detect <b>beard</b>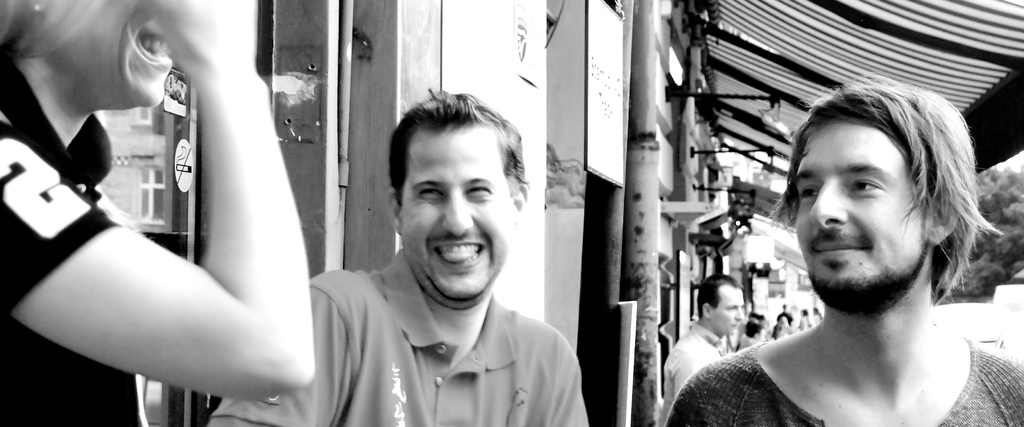
left=804, top=240, right=932, bottom=324
